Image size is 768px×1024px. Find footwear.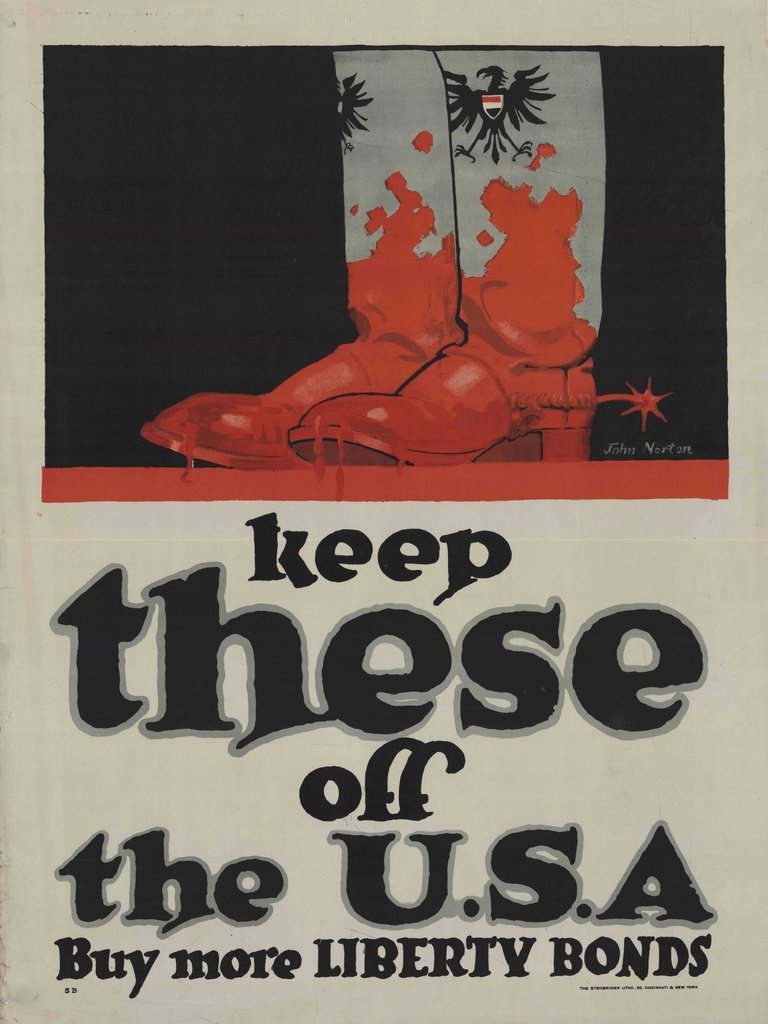
143 312 468 465.
